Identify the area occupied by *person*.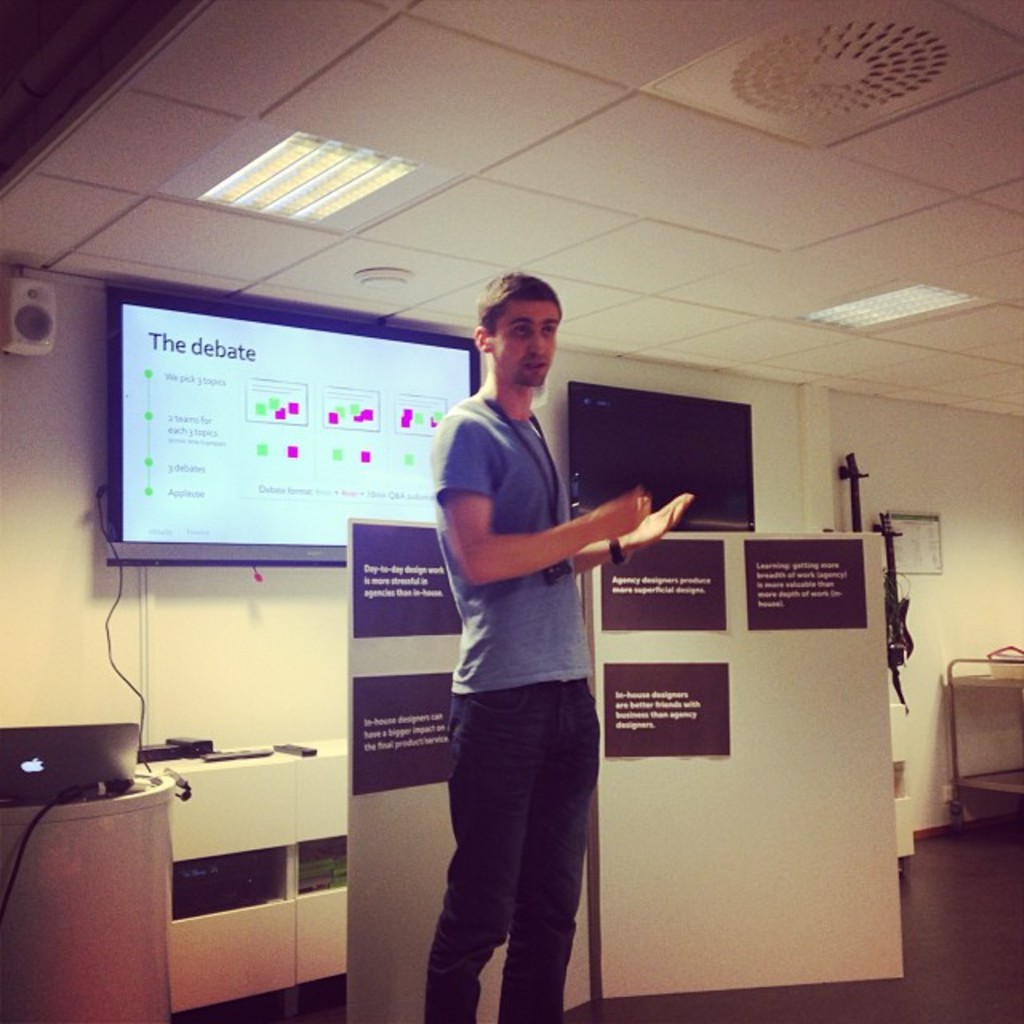
Area: <bbox>402, 274, 669, 1023</bbox>.
